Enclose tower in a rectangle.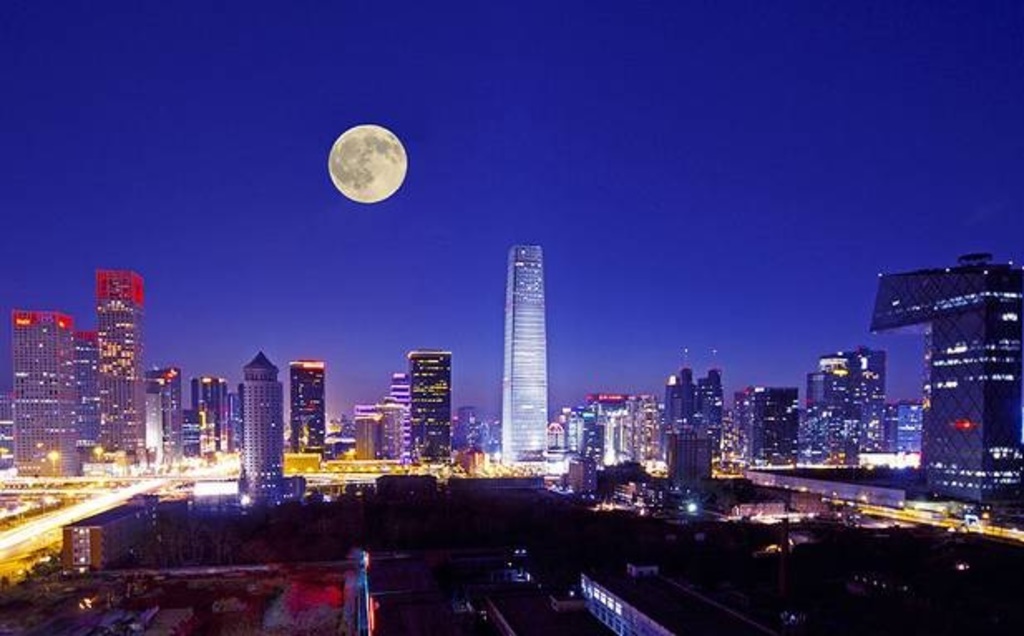
478/221/568/438.
